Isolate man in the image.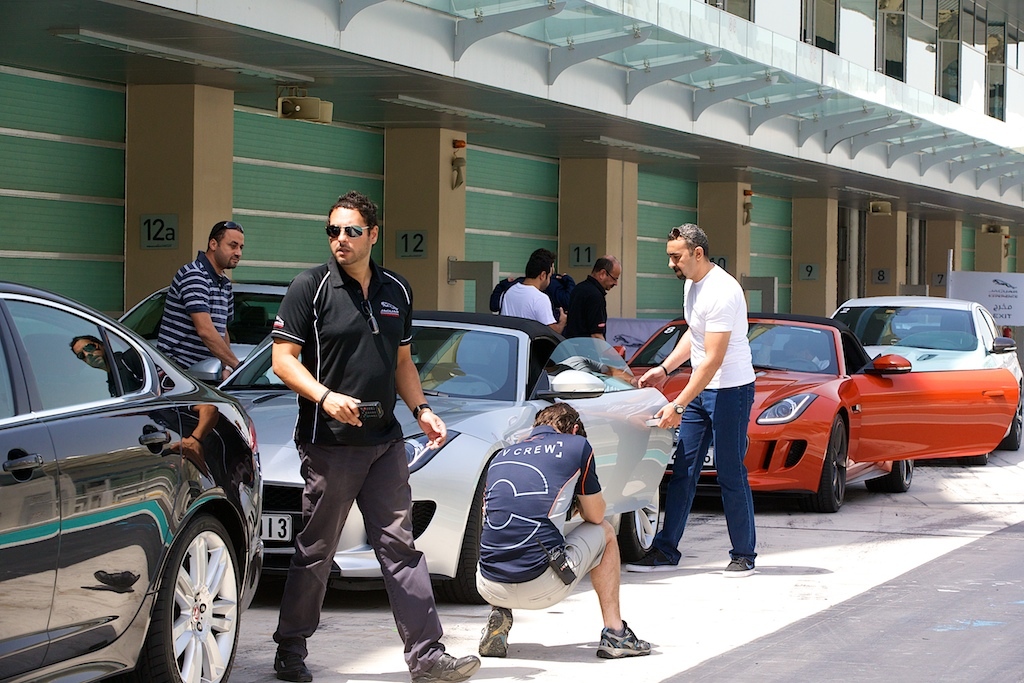
Isolated region: <bbox>271, 192, 484, 682</bbox>.
